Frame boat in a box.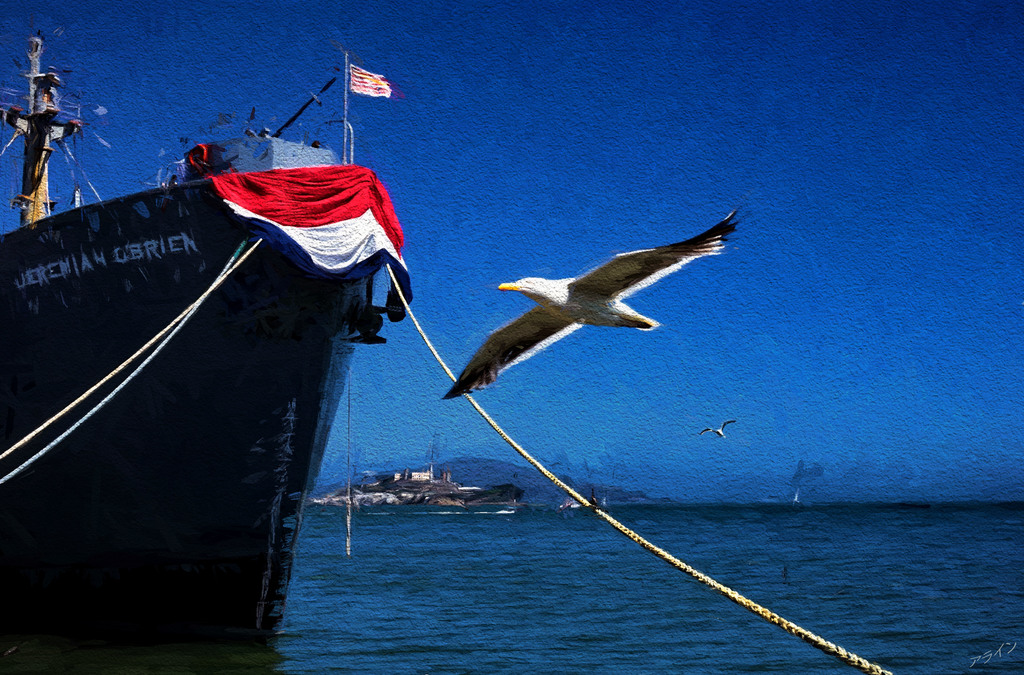
x1=32, y1=74, x2=499, y2=615.
